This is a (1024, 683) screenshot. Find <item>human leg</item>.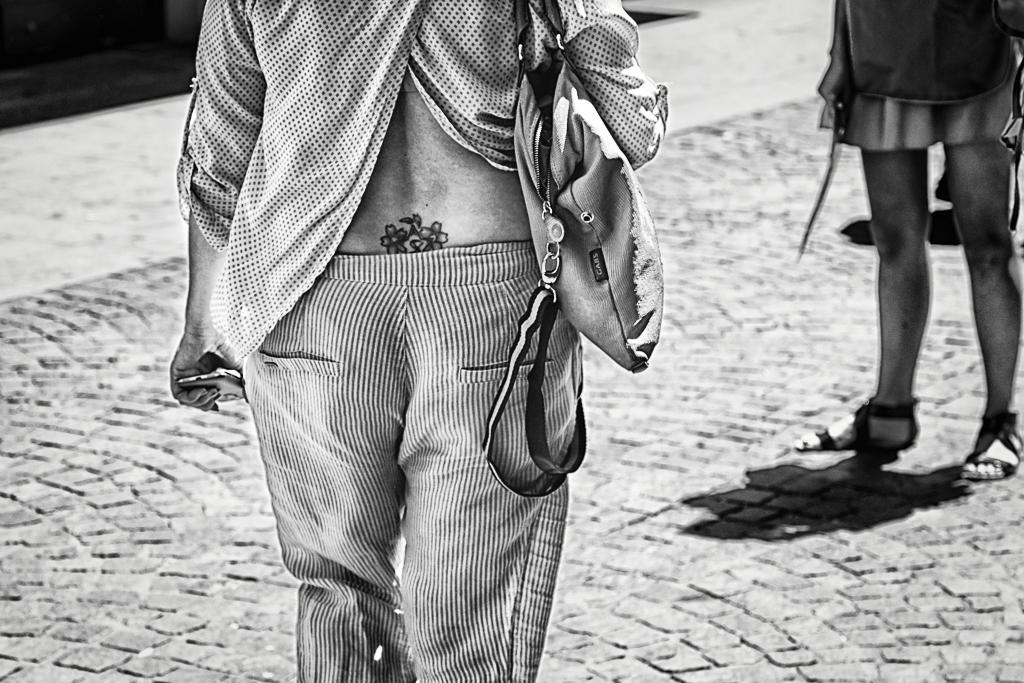
Bounding box: crop(397, 288, 578, 682).
